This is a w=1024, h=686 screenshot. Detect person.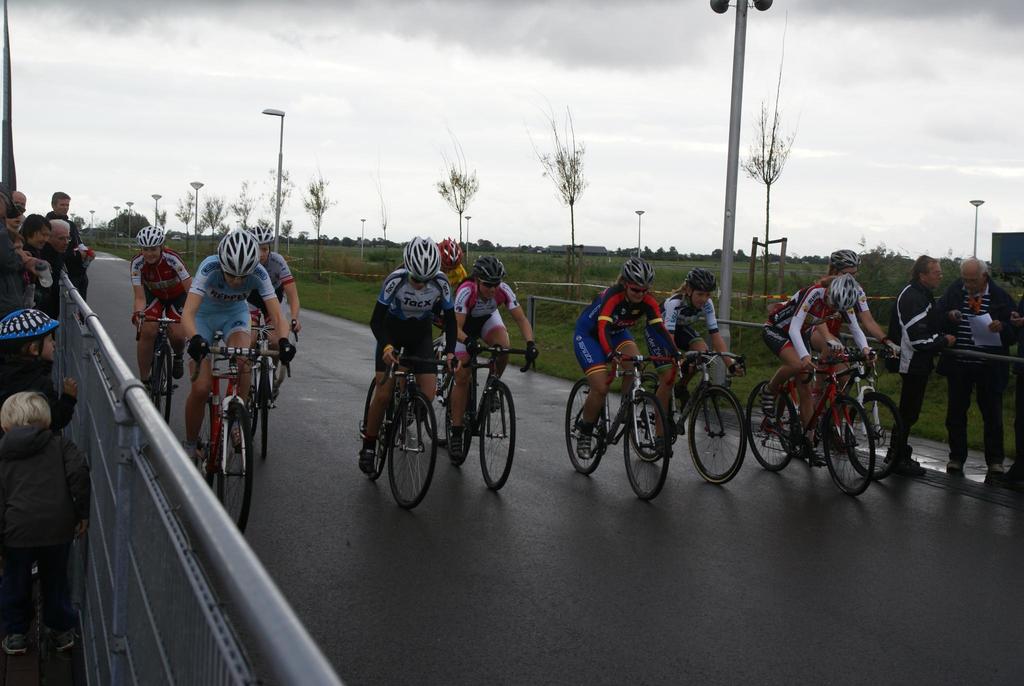
{"x1": 182, "y1": 228, "x2": 296, "y2": 467}.
